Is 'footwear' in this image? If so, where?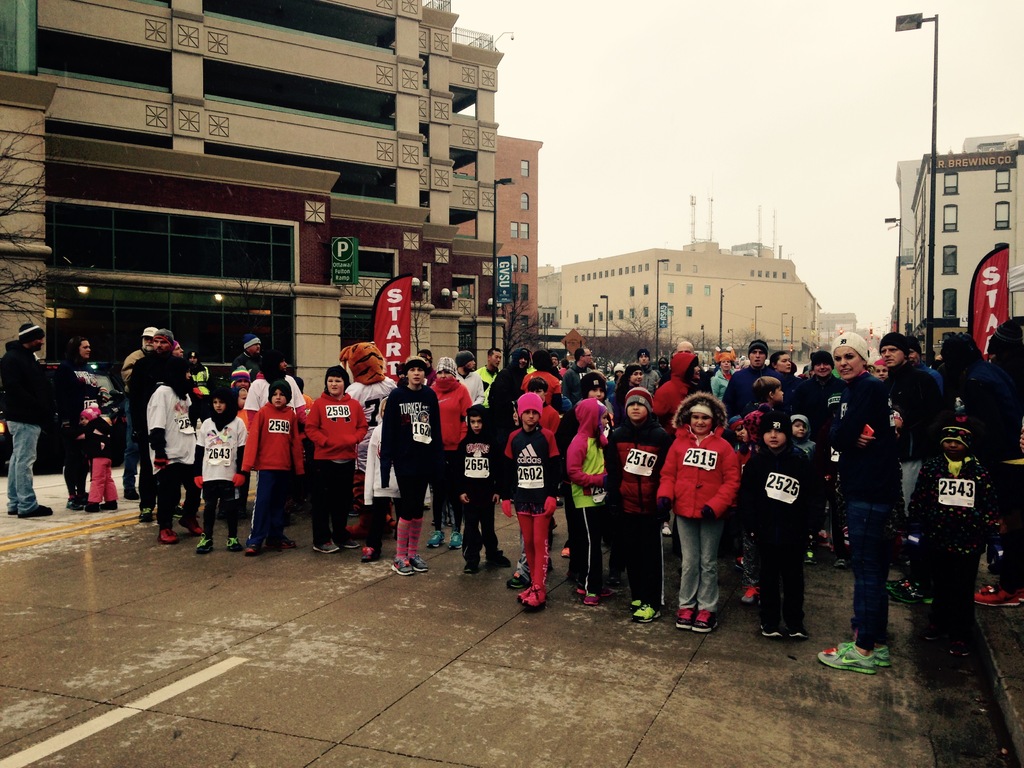
Yes, at bbox=[465, 560, 481, 577].
